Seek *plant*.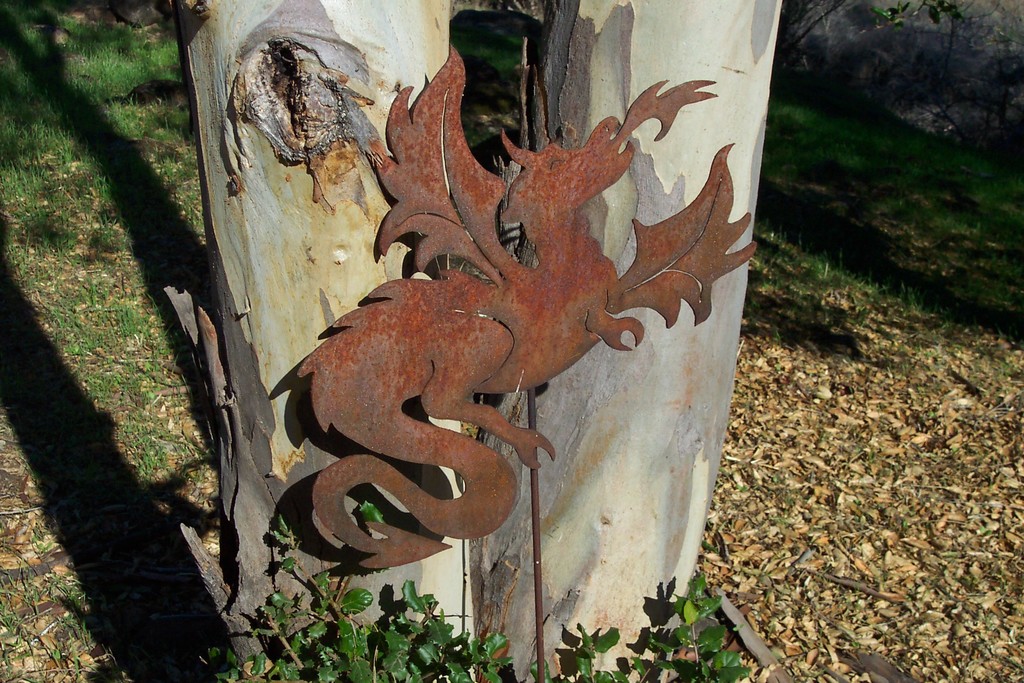
{"x1": 641, "y1": 561, "x2": 748, "y2": 682}.
